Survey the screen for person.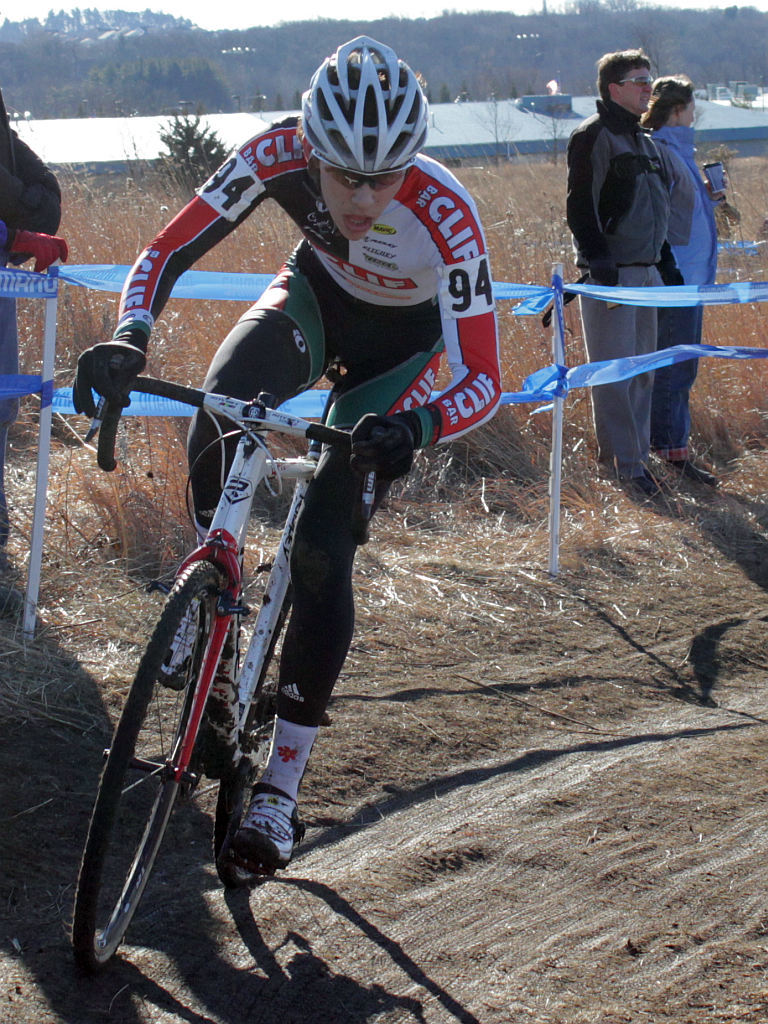
Survey found: box(557, 44, 670, 503).
